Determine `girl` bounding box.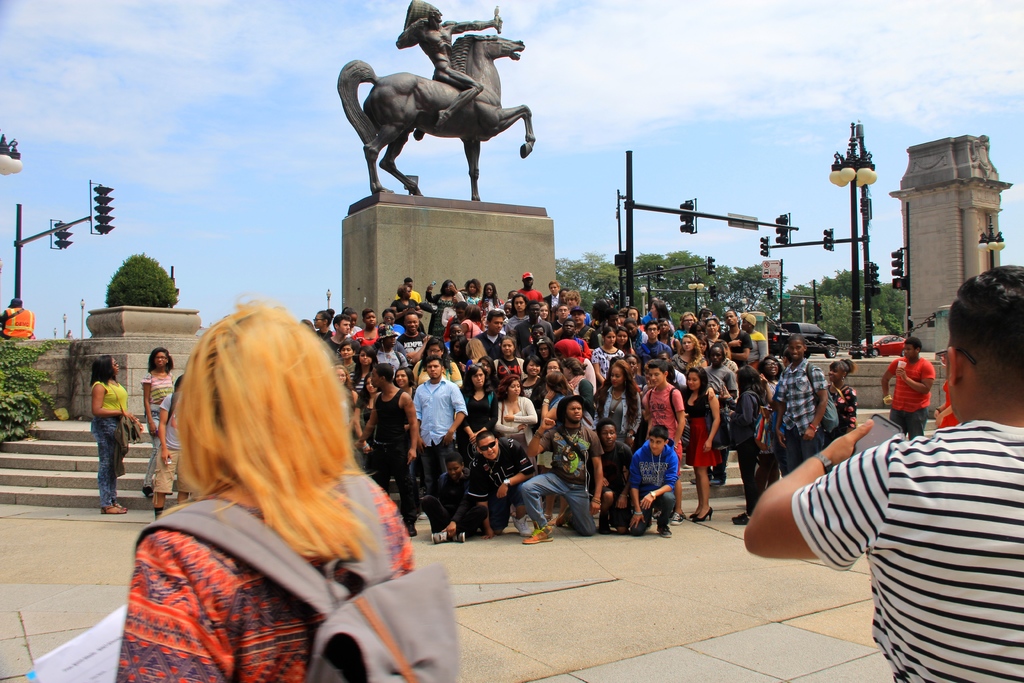
Determined: 491,381,537,461.
